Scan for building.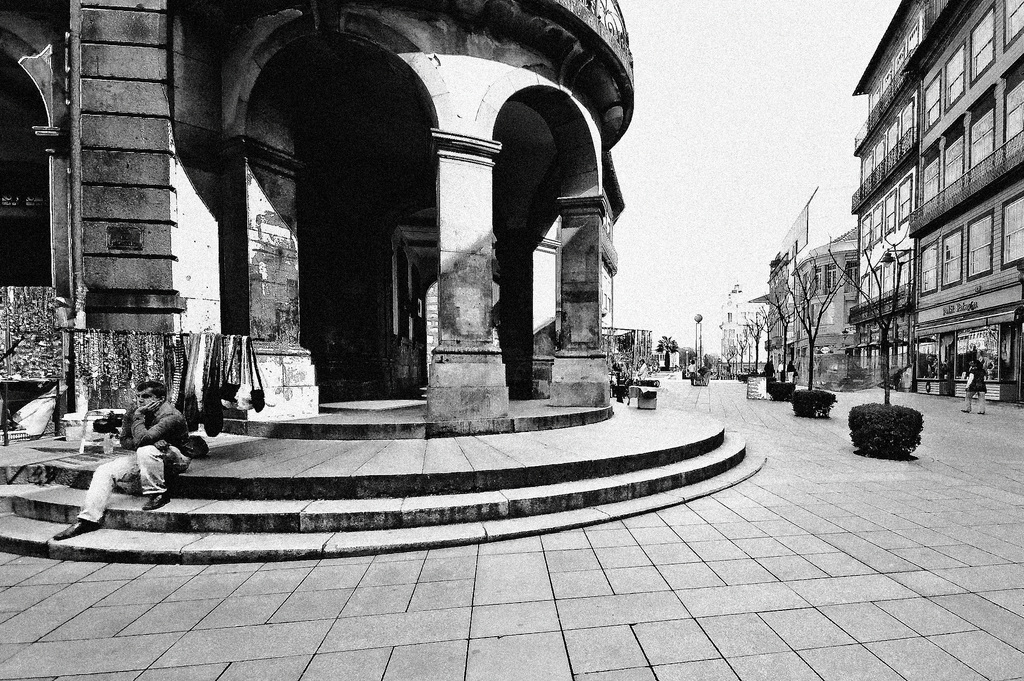
Scan result: [x1=787, y1=231, x2=854, y2=382].
